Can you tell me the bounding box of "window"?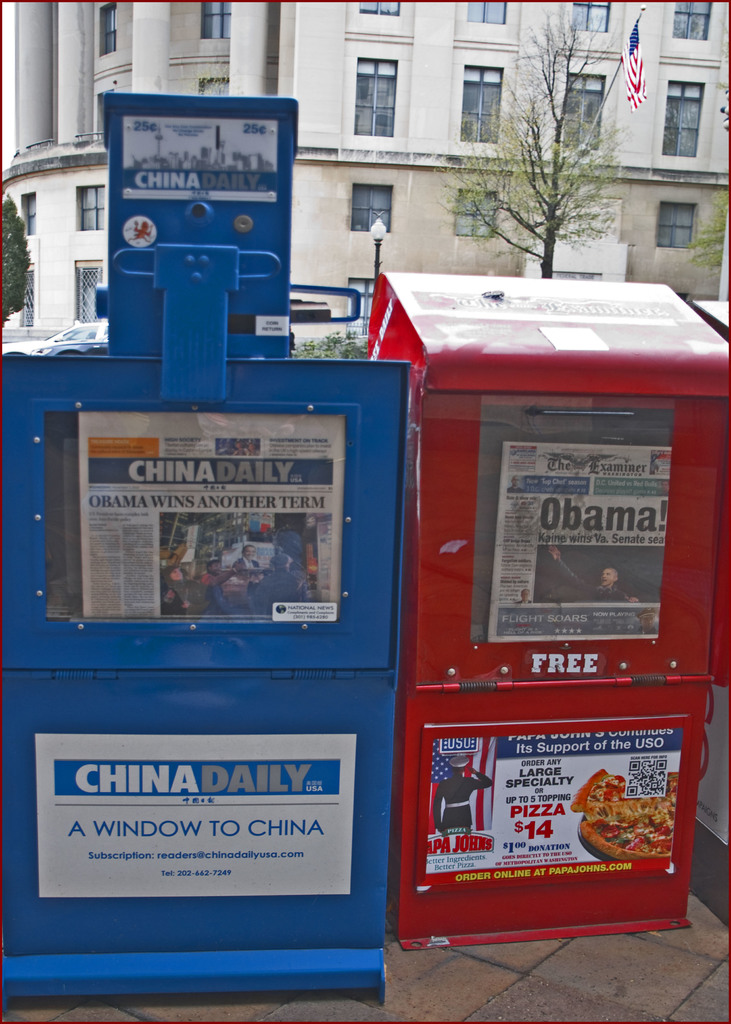
(655,200,697,249).
